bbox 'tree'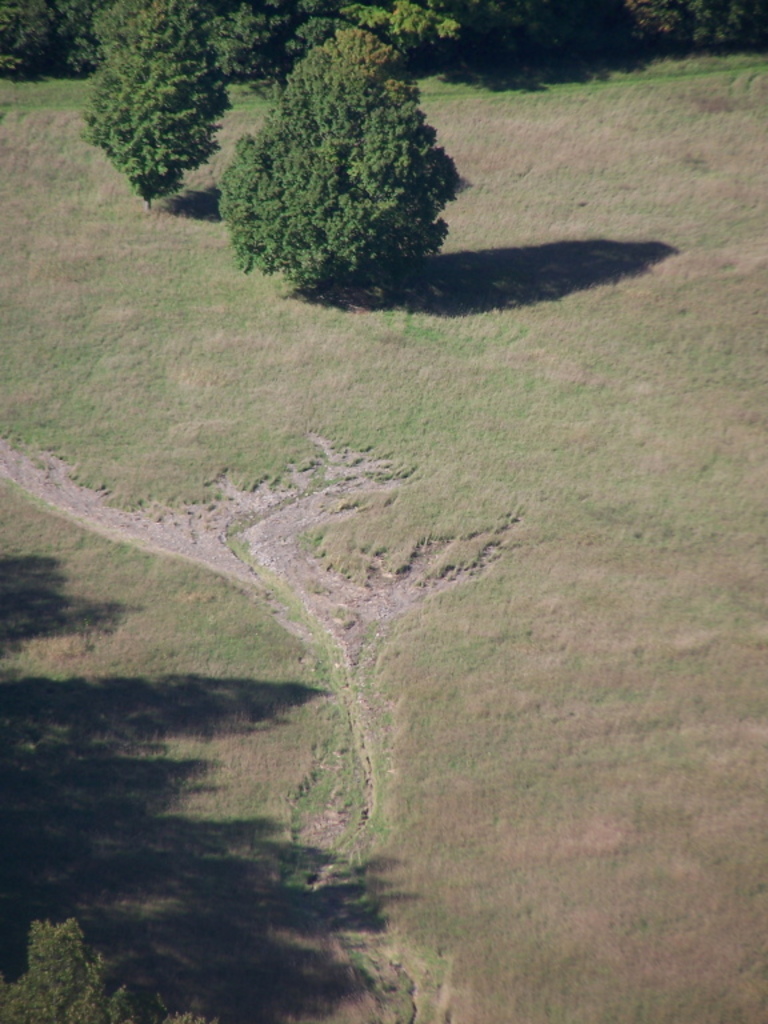
(left=13, top=917, right=100, bottom=1003)
